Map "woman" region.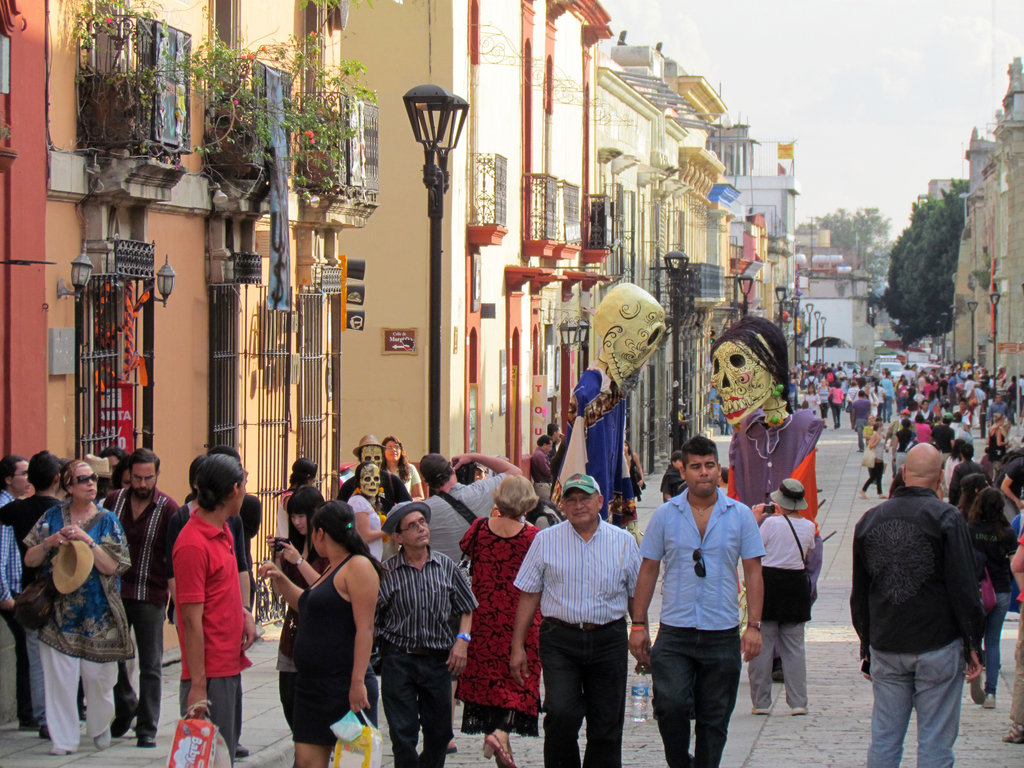
Mapped to bbox=(266, 481, 341, 713).
